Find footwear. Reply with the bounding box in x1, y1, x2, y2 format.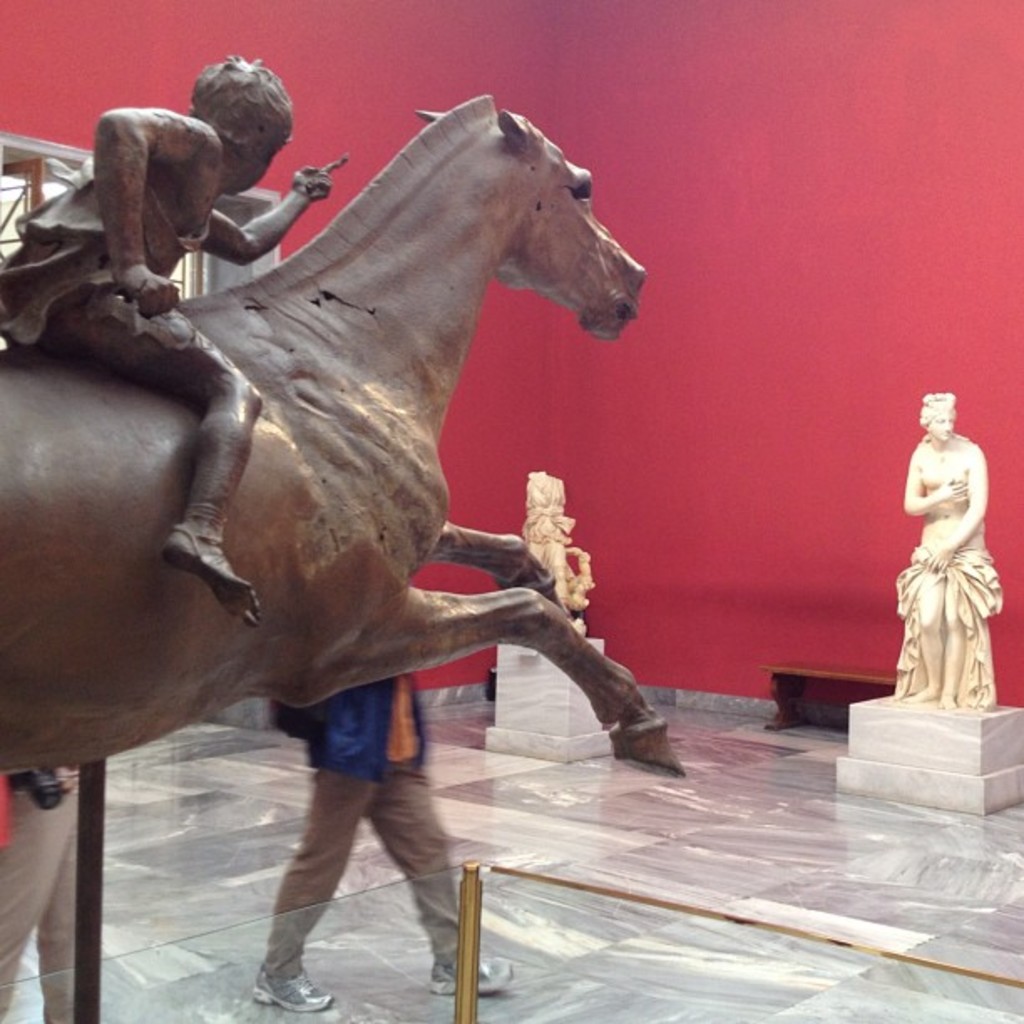
422, 950, 520, 999.
